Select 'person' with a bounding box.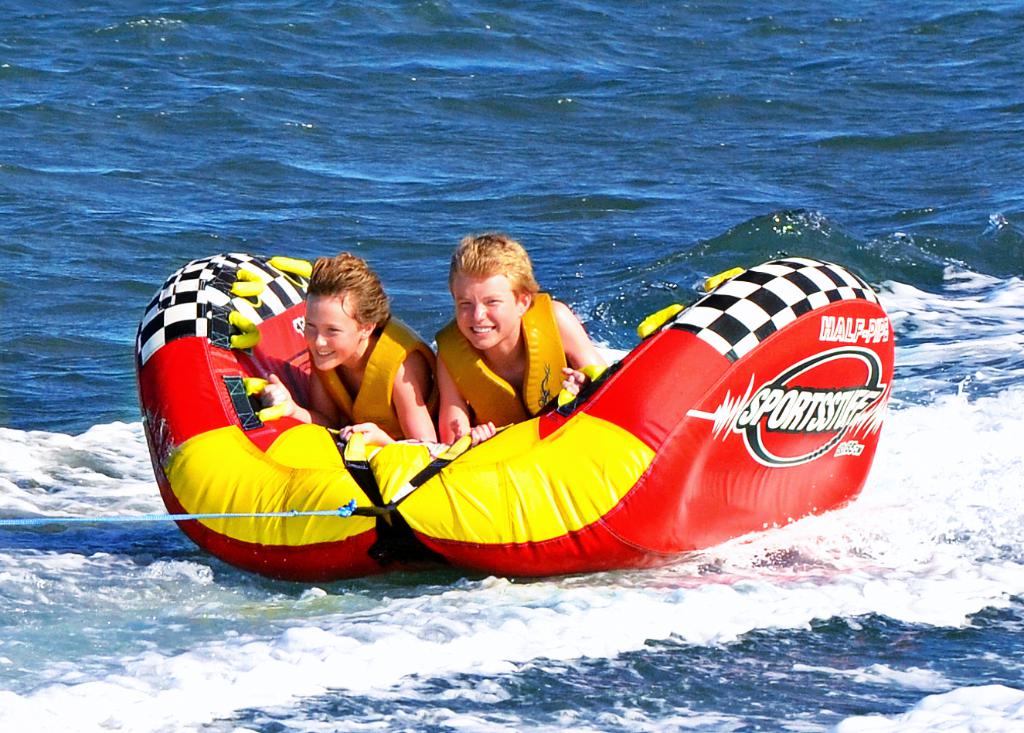
(left=415, top=232, right=609, bottom=480).
